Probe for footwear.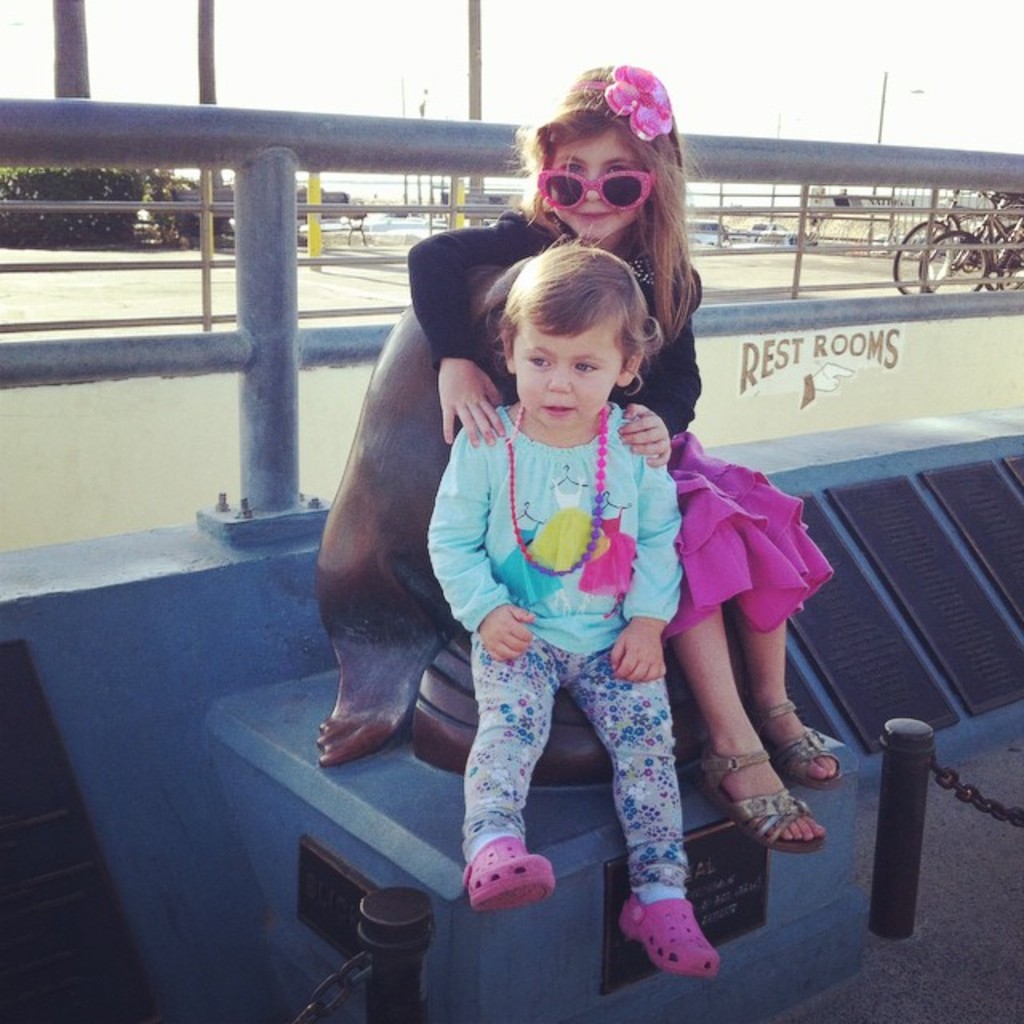
Probe result: 629:886:734:998.
